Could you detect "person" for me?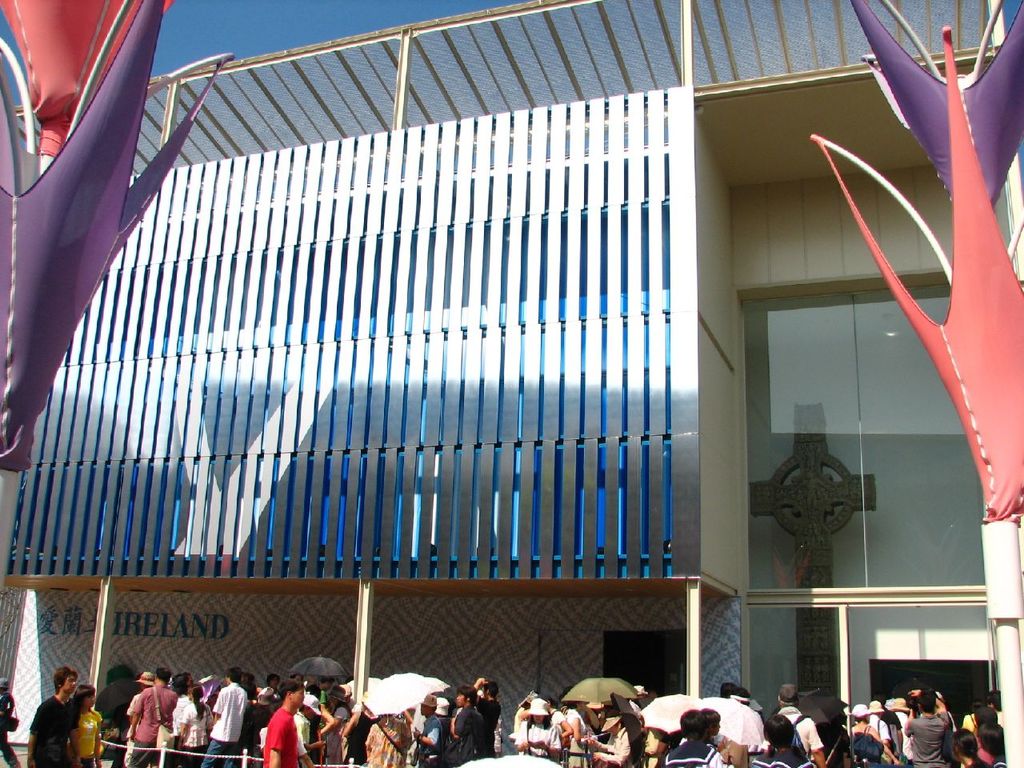
Detection result: {"x1": 30, "y1": 666, "x2": 80, "y2": 767}.
